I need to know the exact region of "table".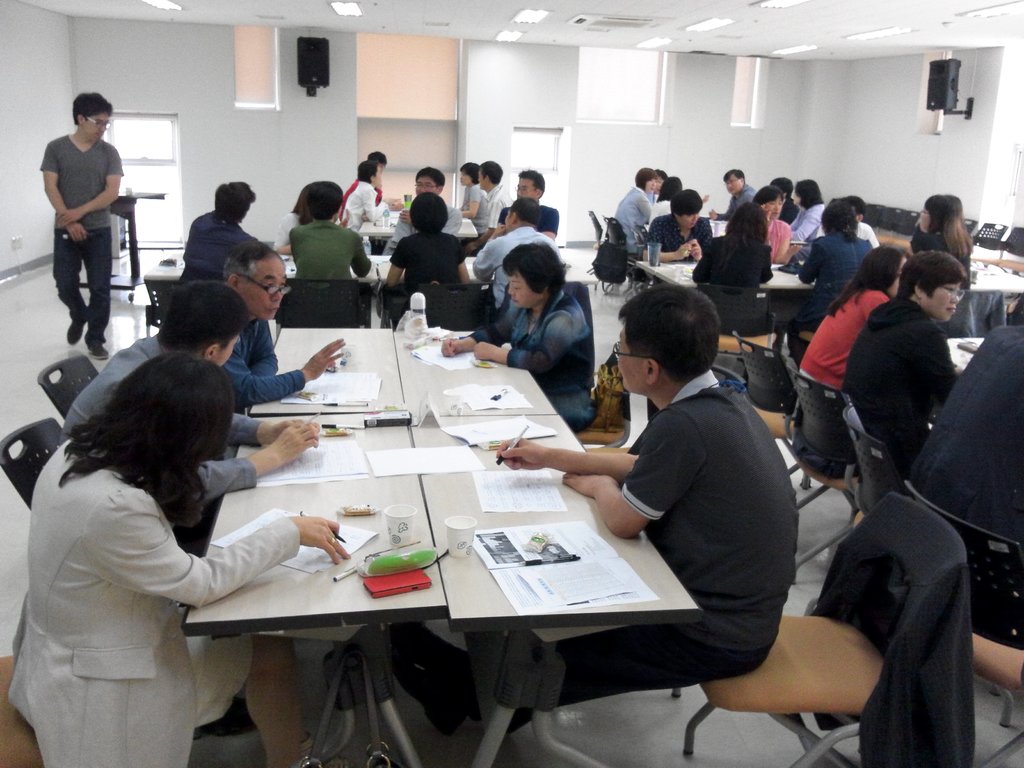
Region: BBox(964, 252, 1023, 324).
